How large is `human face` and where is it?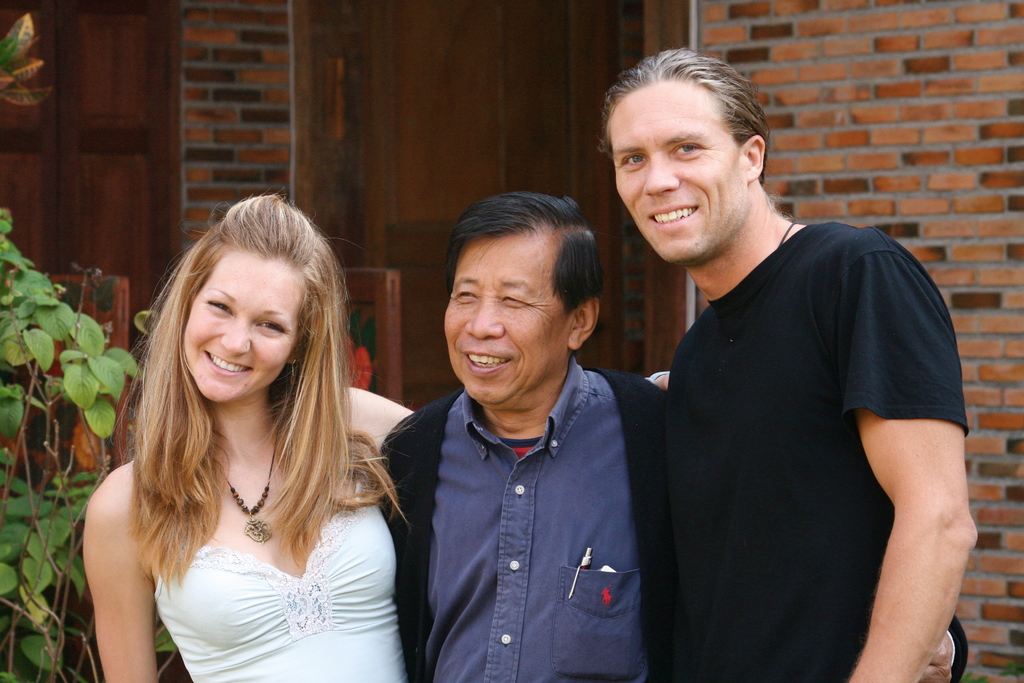
Bounding box: Rect(614, 74, 754, 259).
